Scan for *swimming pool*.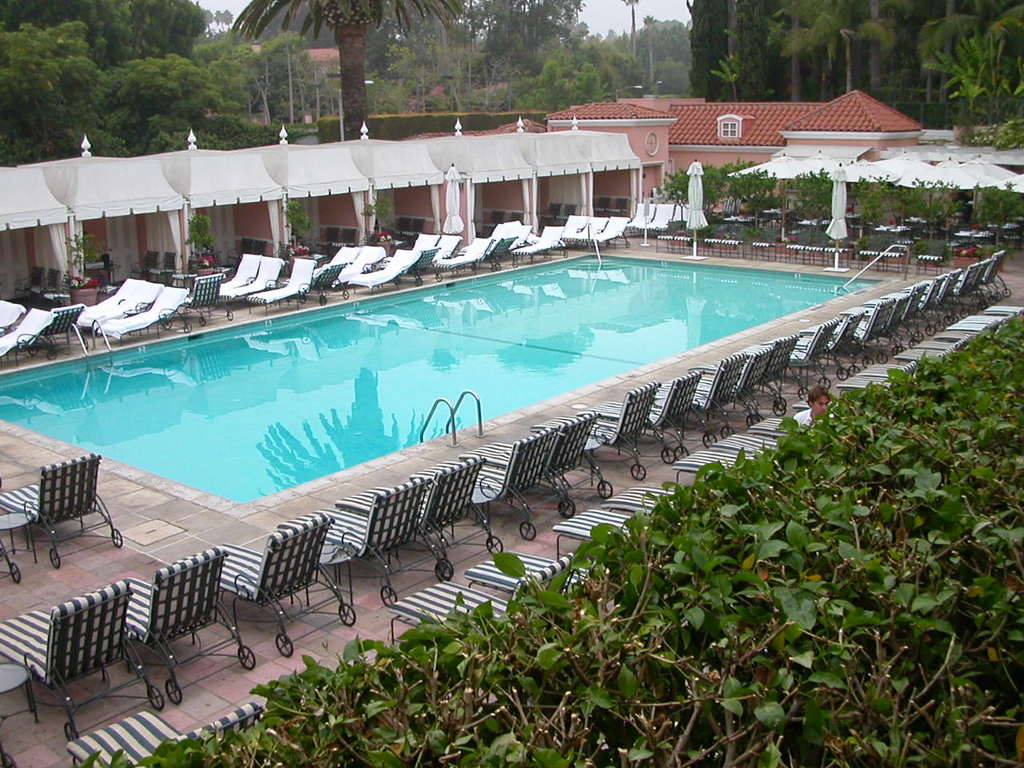
Scan result: <region>0, 236, 985, 521</region>.
